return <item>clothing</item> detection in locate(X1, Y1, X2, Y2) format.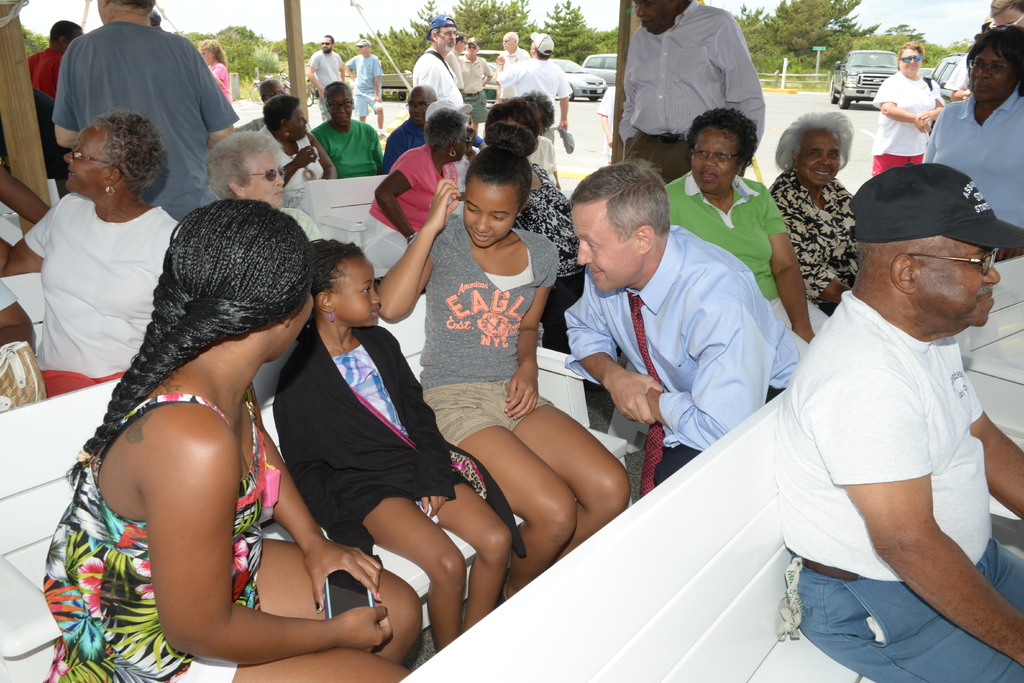
locate(927, 90, 1023, 238).
